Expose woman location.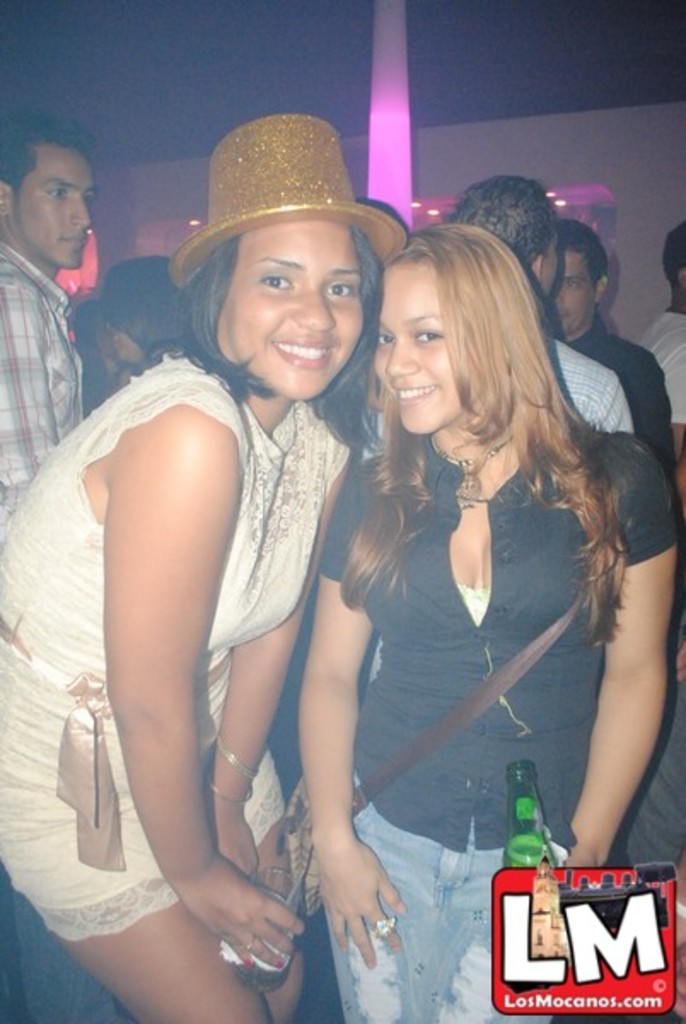
Exposed at Rect(94, 254, 196, 394).
